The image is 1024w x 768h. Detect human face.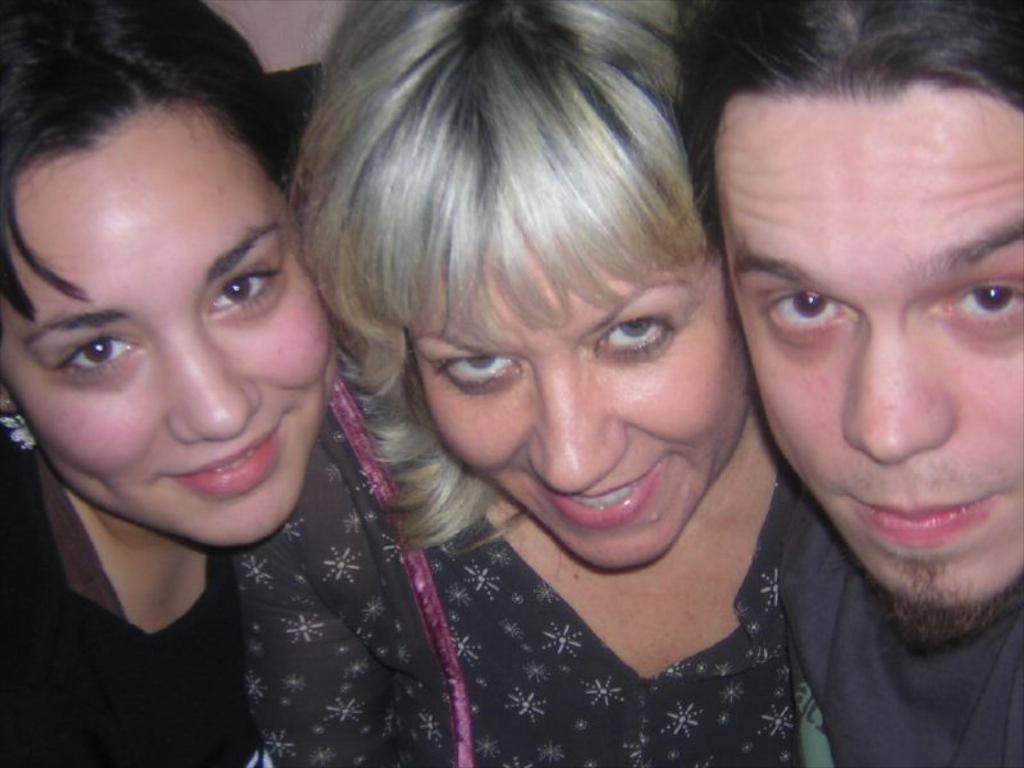
Detection: box=[714, 88, 1023, 604].
